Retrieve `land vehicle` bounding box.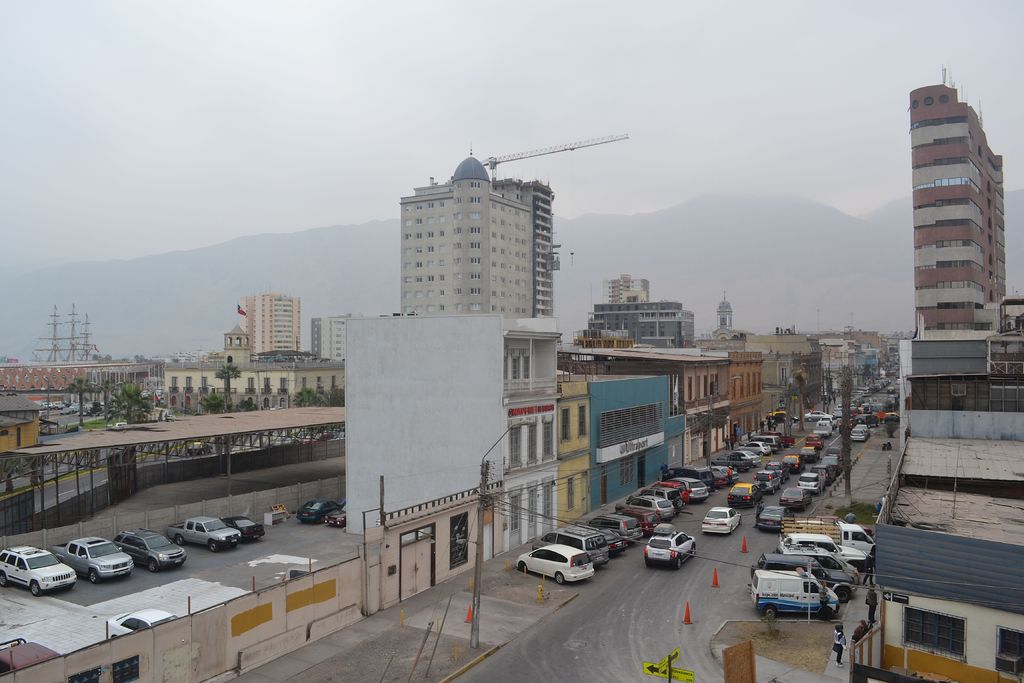
Bounding box: [856, 424, 870, 437].
